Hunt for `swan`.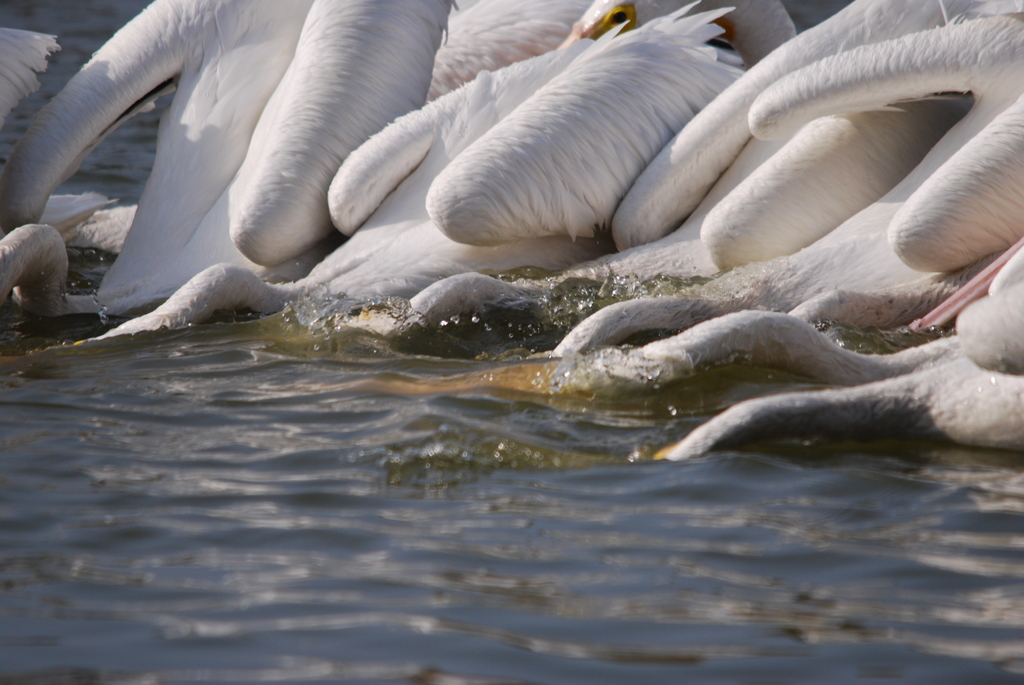
Hunted down at (223, 0, 614, 267).
